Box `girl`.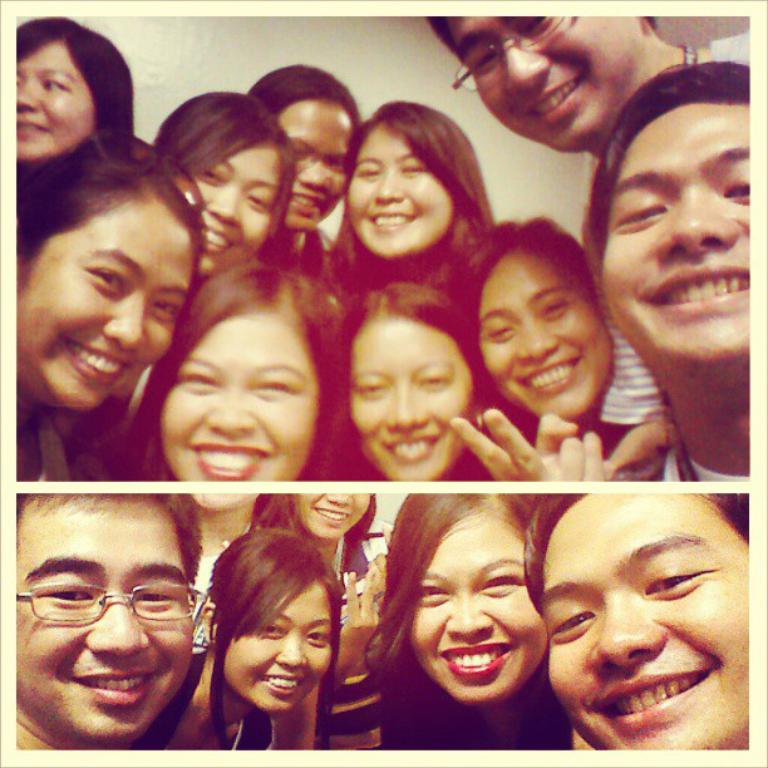
[328,108,493,285].
